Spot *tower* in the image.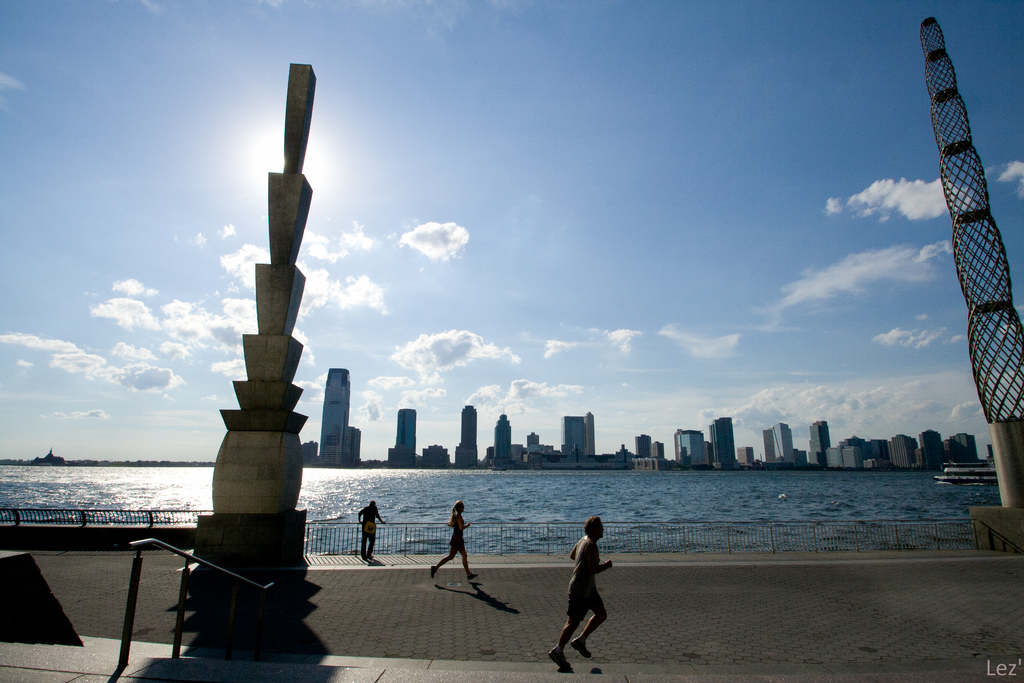
*tower* found at bbox=[320, 367, 350, 468].
